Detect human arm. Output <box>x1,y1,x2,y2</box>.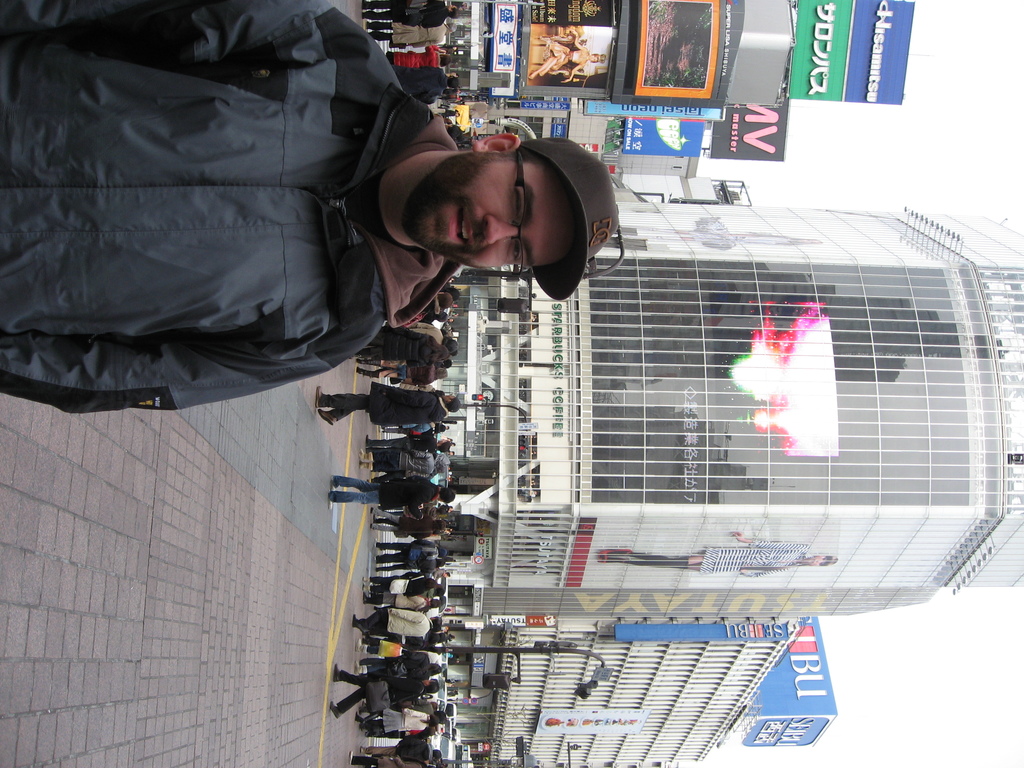
<box>388,609,430,623</box>.
